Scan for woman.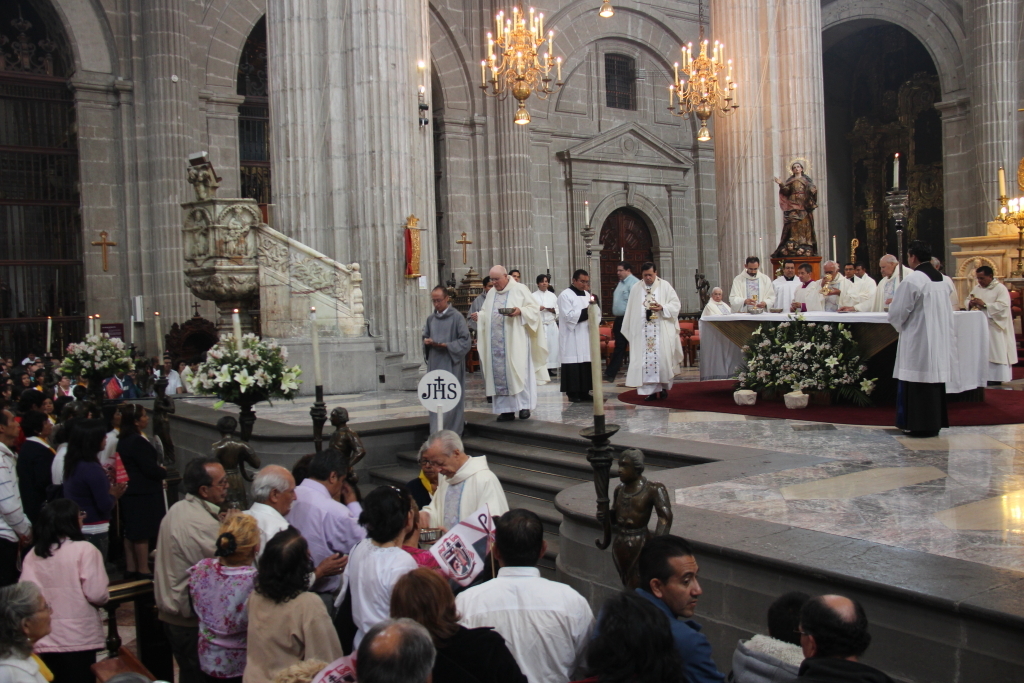
Scan result: rect(118, 394, 169, 581).
